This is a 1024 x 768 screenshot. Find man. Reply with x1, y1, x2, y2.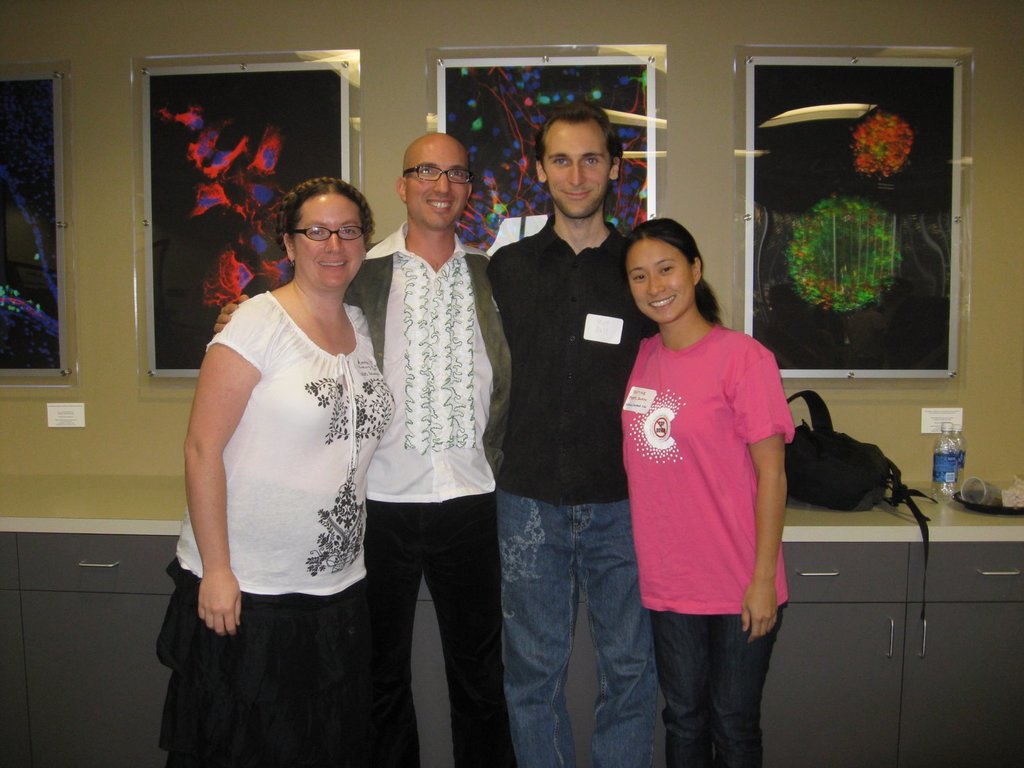
210, 128, 520, 767.
